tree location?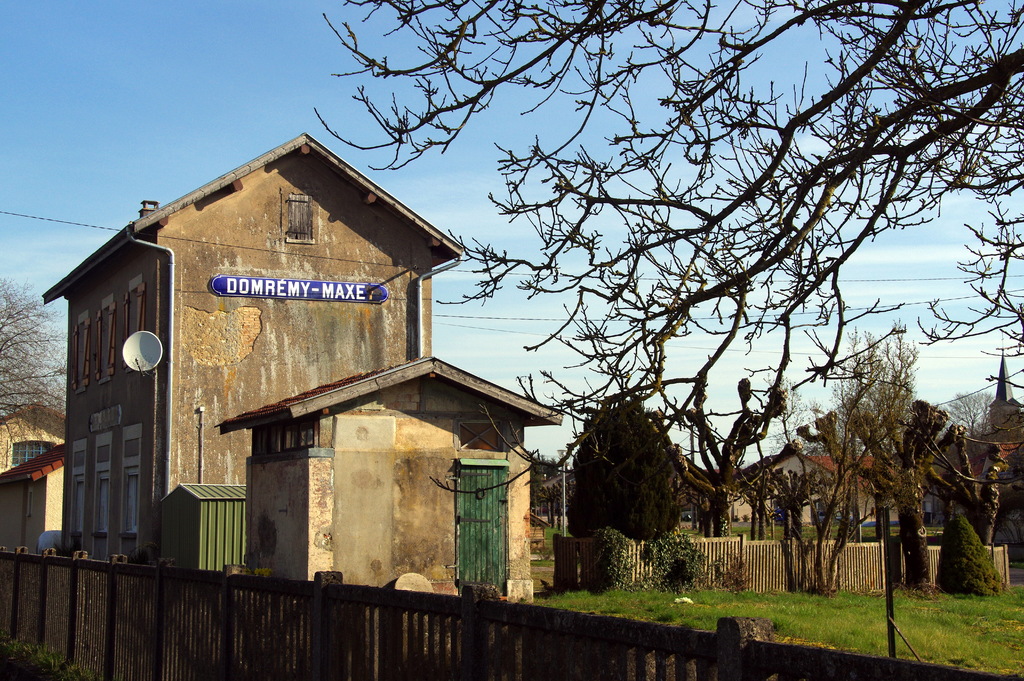
x1=772 y1=323 x2=920 y2=600
